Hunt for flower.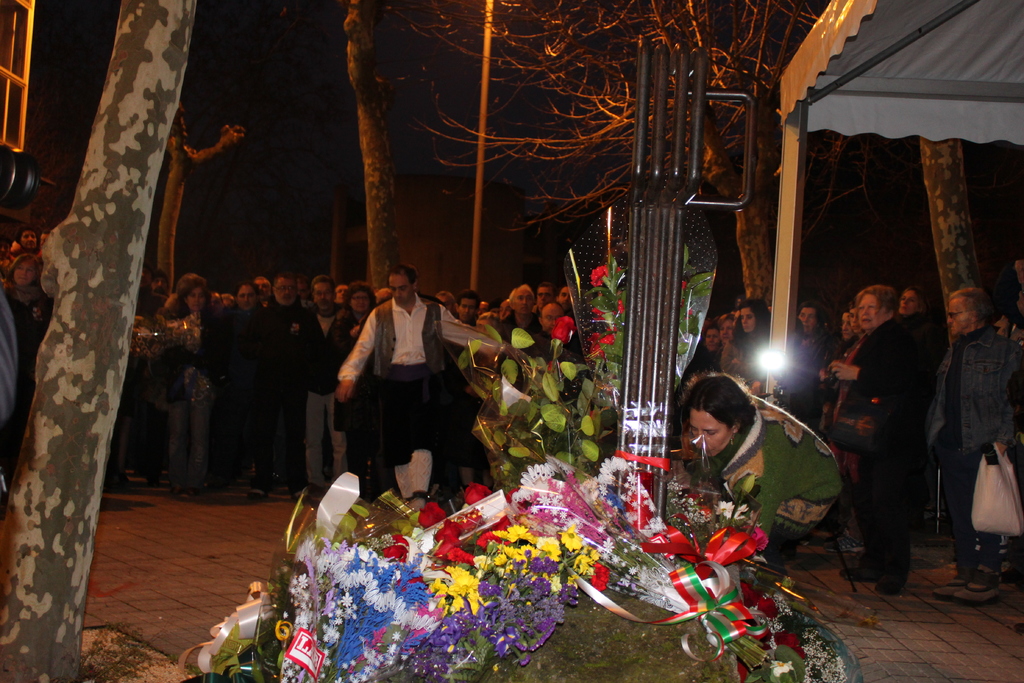
Hunted down at select_region(717, 499, 735, 514).
